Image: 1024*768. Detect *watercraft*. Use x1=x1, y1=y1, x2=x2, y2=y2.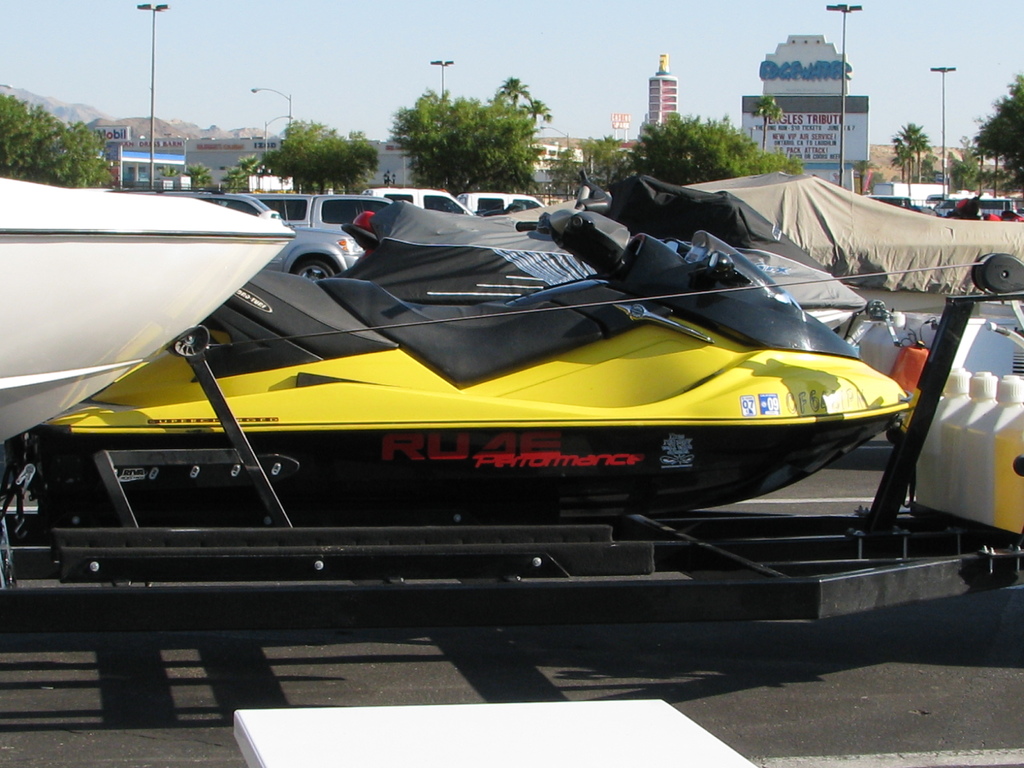
x1=72, y1=205, x2=948, y2=551.
